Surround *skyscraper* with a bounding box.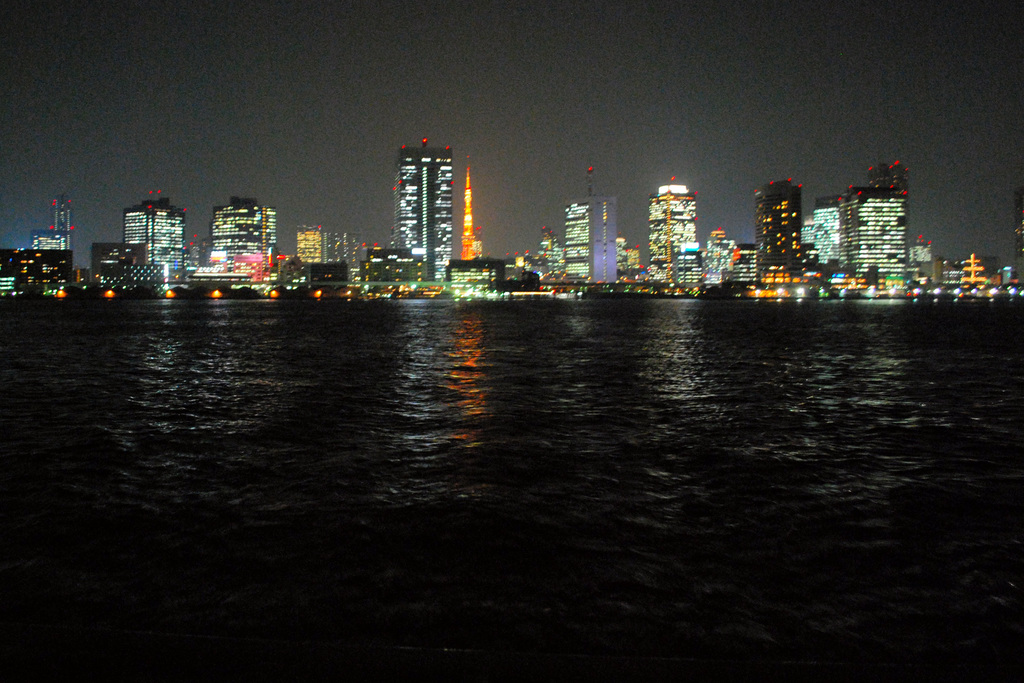
[x1=90, y1=240, x2=121, y2=285].
